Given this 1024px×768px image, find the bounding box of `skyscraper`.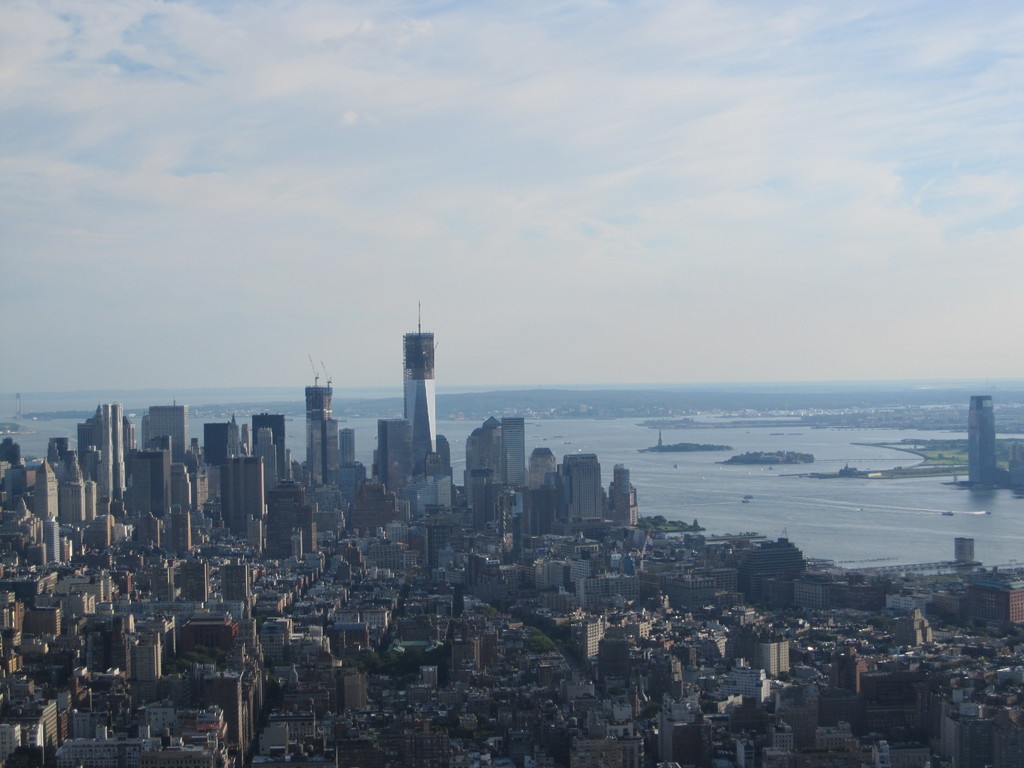
Rect(149, 404, 191, 463).
